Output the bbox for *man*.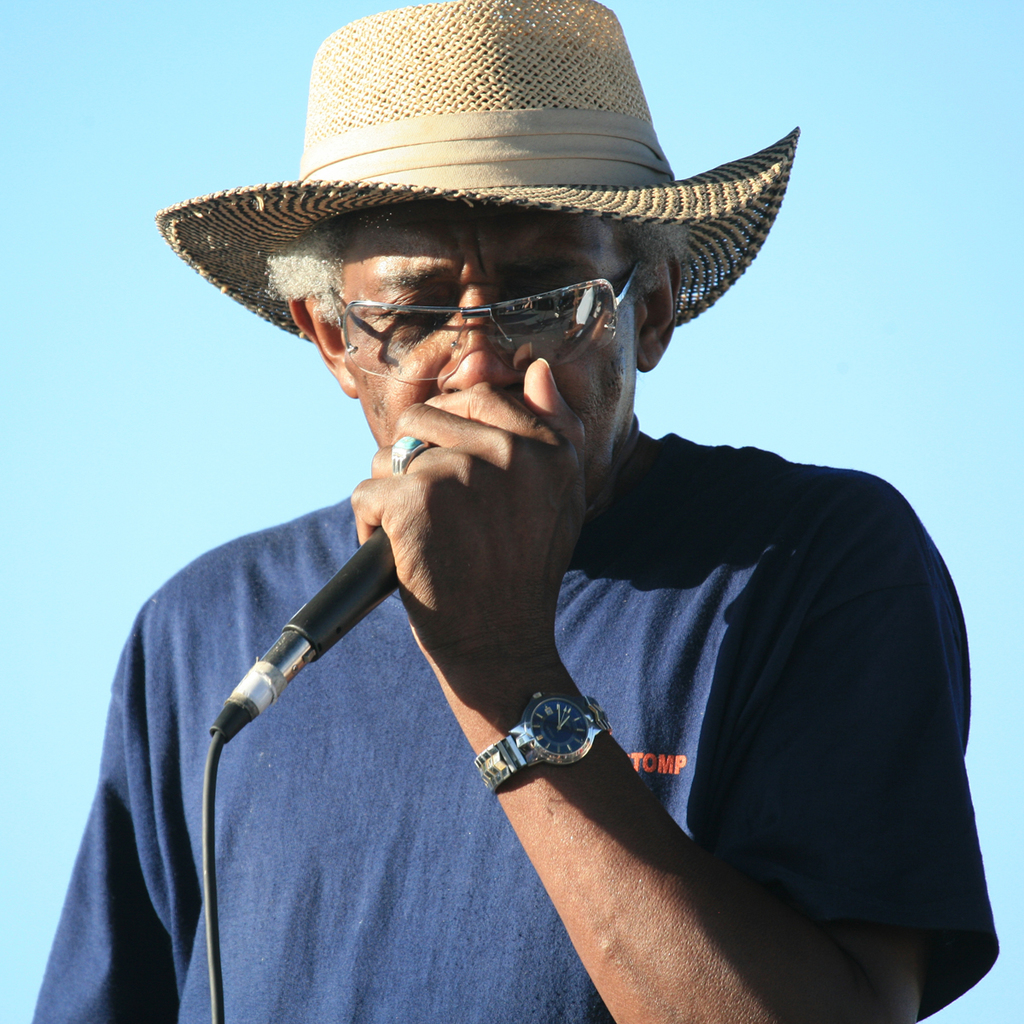
(43, 42, 1009, 991).
